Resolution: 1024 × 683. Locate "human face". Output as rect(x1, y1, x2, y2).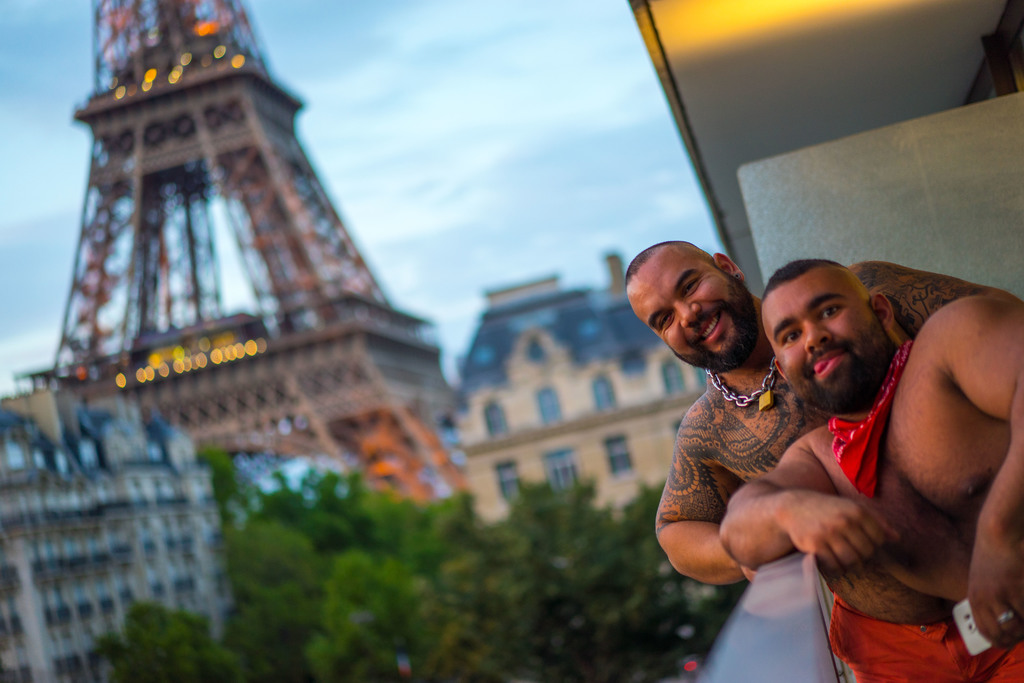
rect(623, 245, 755, 375).
